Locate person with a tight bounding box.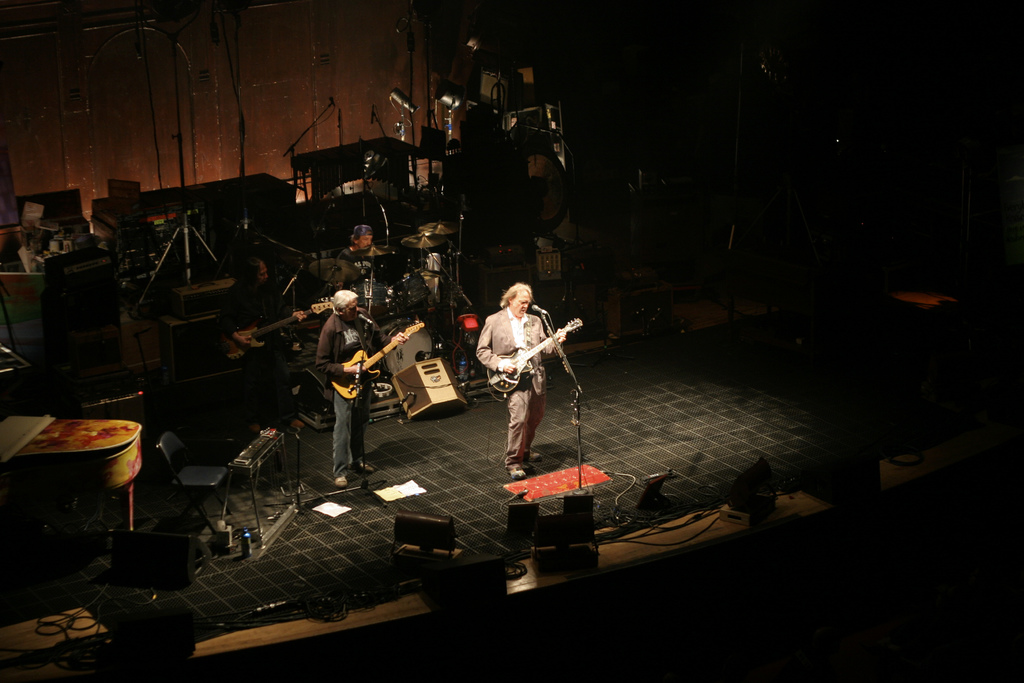
{"x1": 317, "y1": 286, "x2": 404, "y2": 484}.
